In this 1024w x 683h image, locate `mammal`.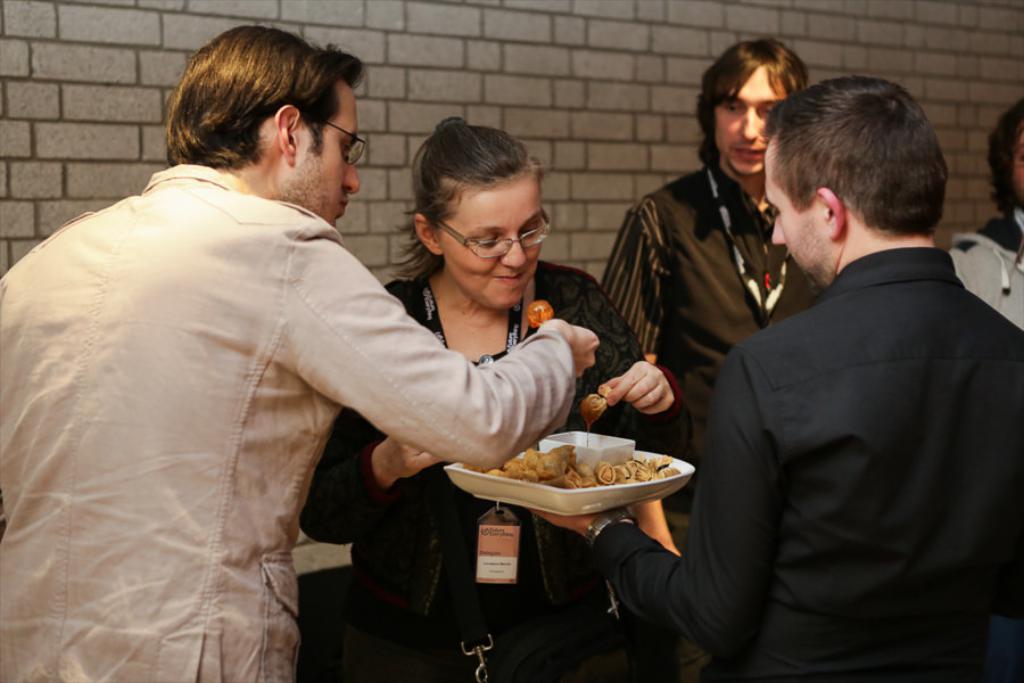
Bounding box: BBox(290, 99, 643, 682).
